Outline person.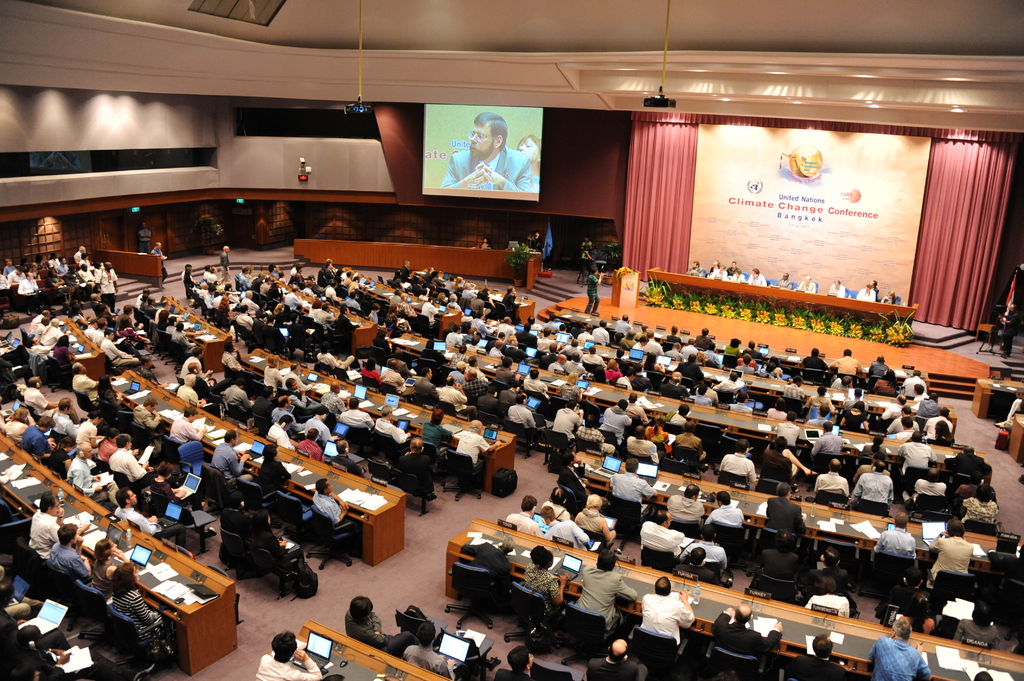
Outline: x1=437 y1=289 x2=448 y2=305.
